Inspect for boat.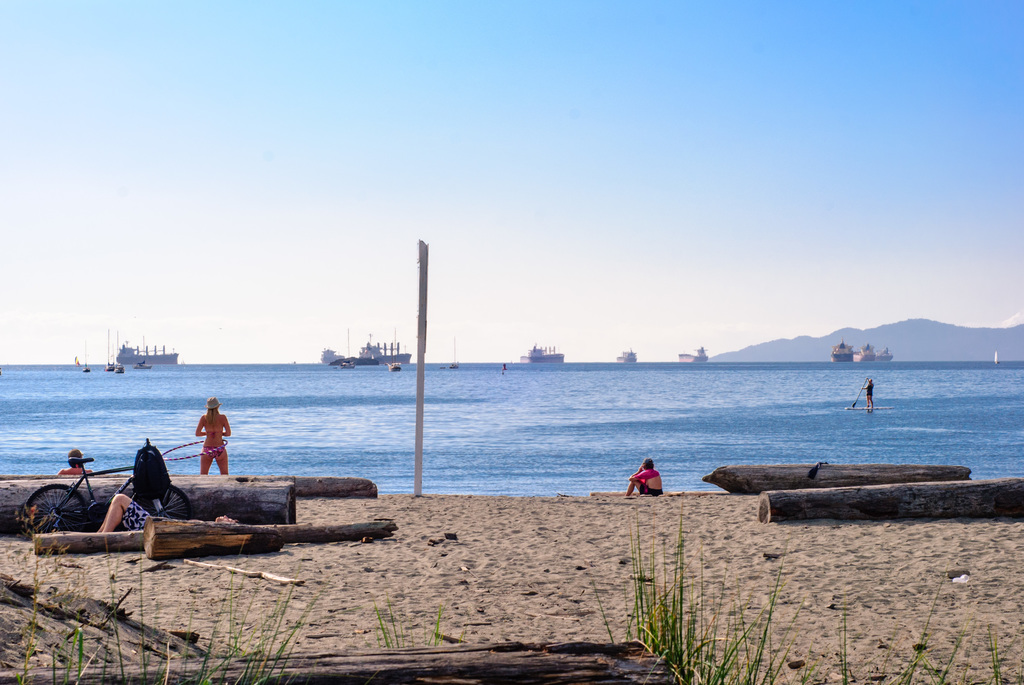
Inspection: {"x1": 388, "y1": 361, "x2": 404, "y2": 372}.
